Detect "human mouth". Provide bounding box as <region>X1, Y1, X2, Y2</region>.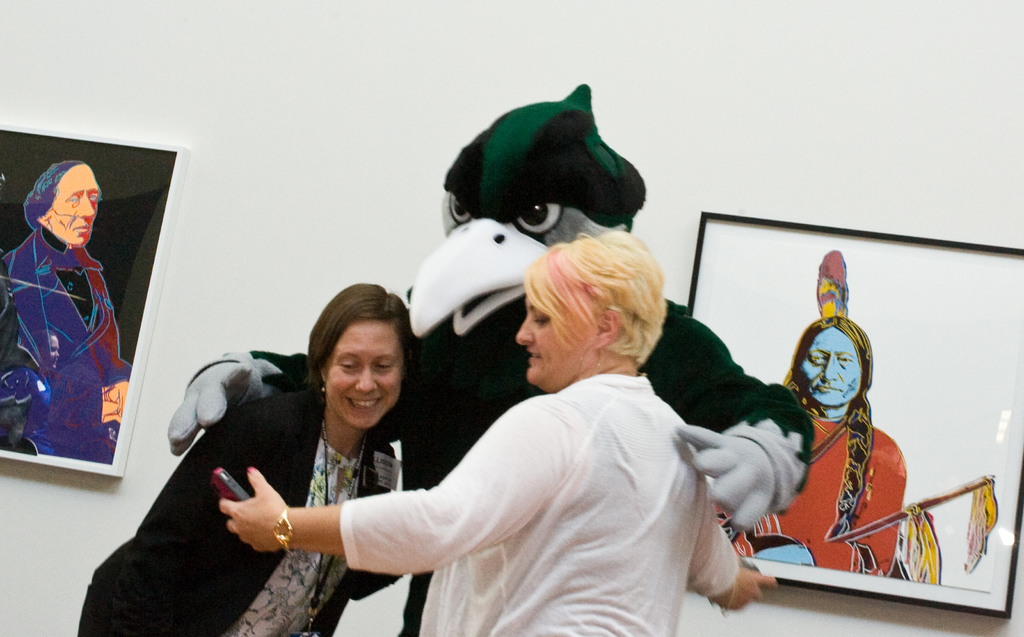
<region>531, 347, 545, 368</region>.
